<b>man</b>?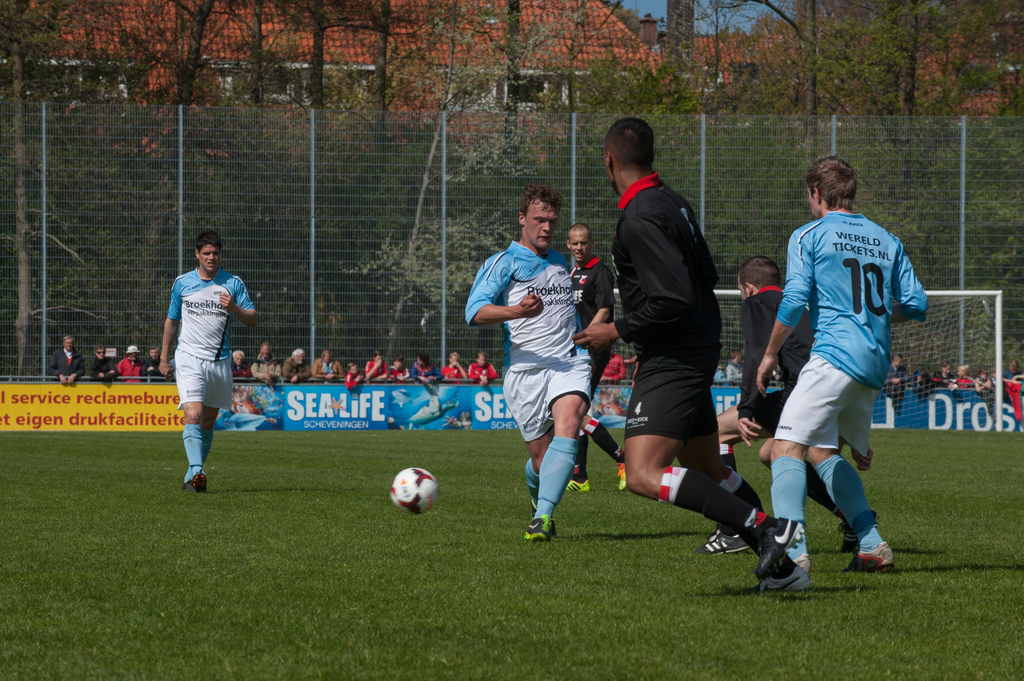
(left=113, top=344, right=143, bottom=378)
